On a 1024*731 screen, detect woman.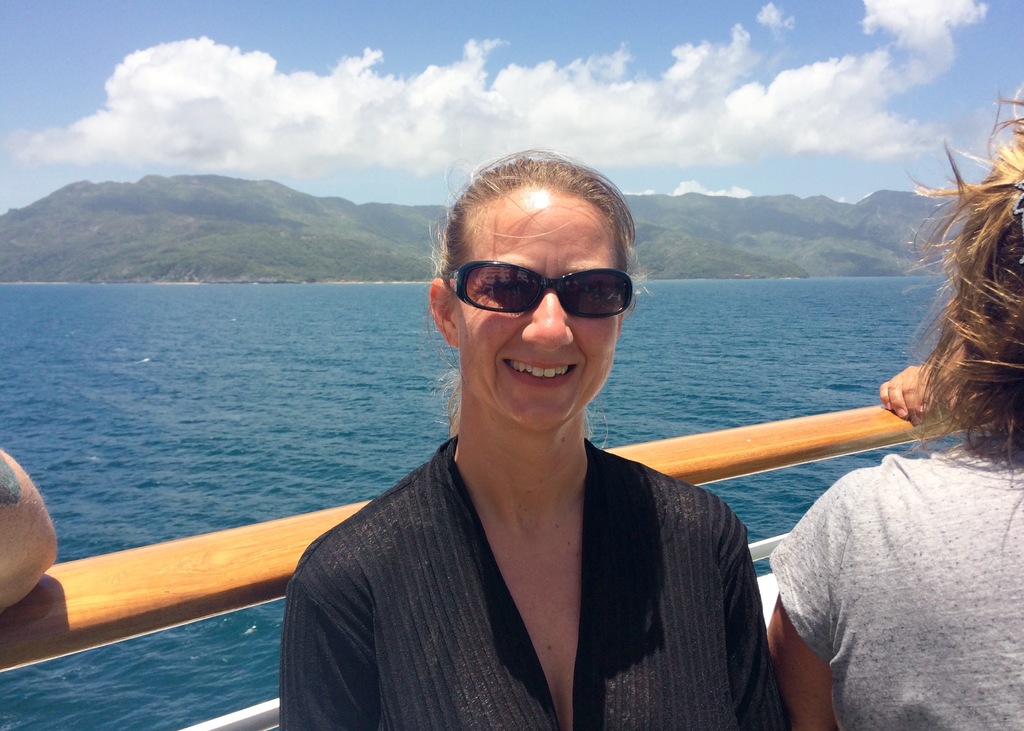
select_region(288, 168, 802, 729).
